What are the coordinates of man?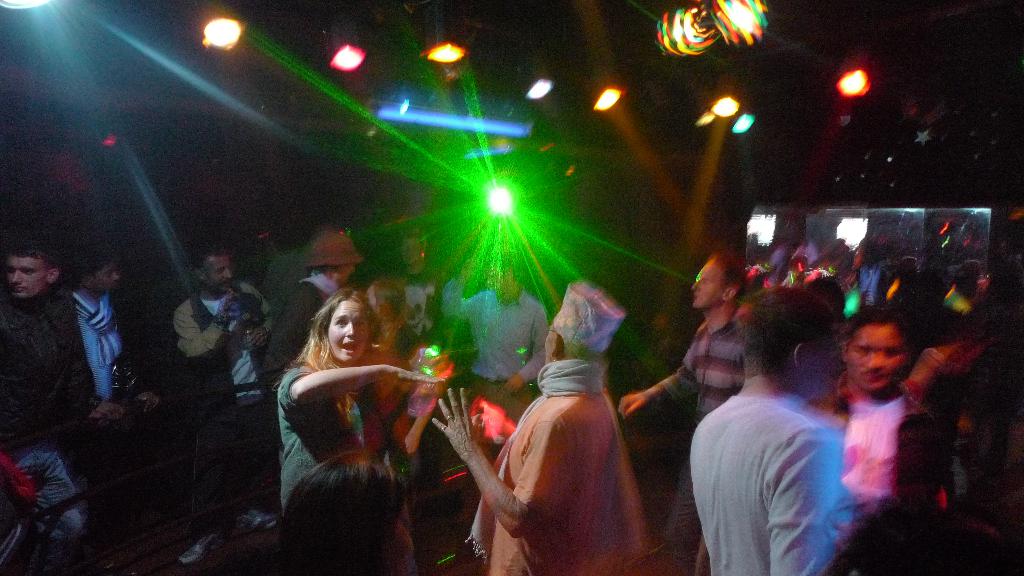
680 313 873 573.
